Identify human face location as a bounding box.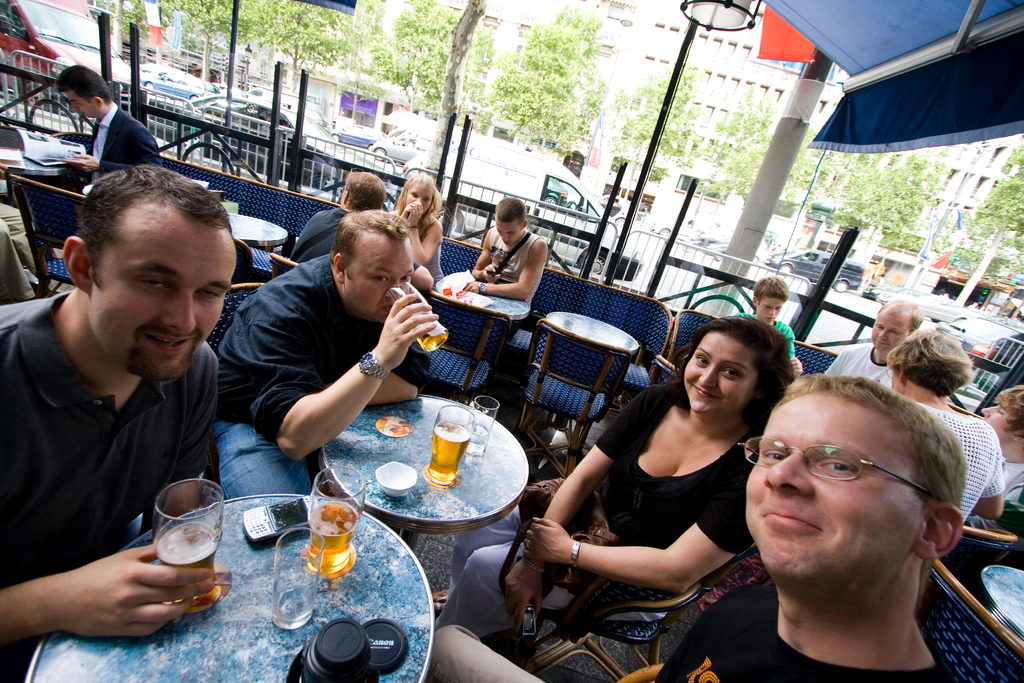
407 185 432 219.
